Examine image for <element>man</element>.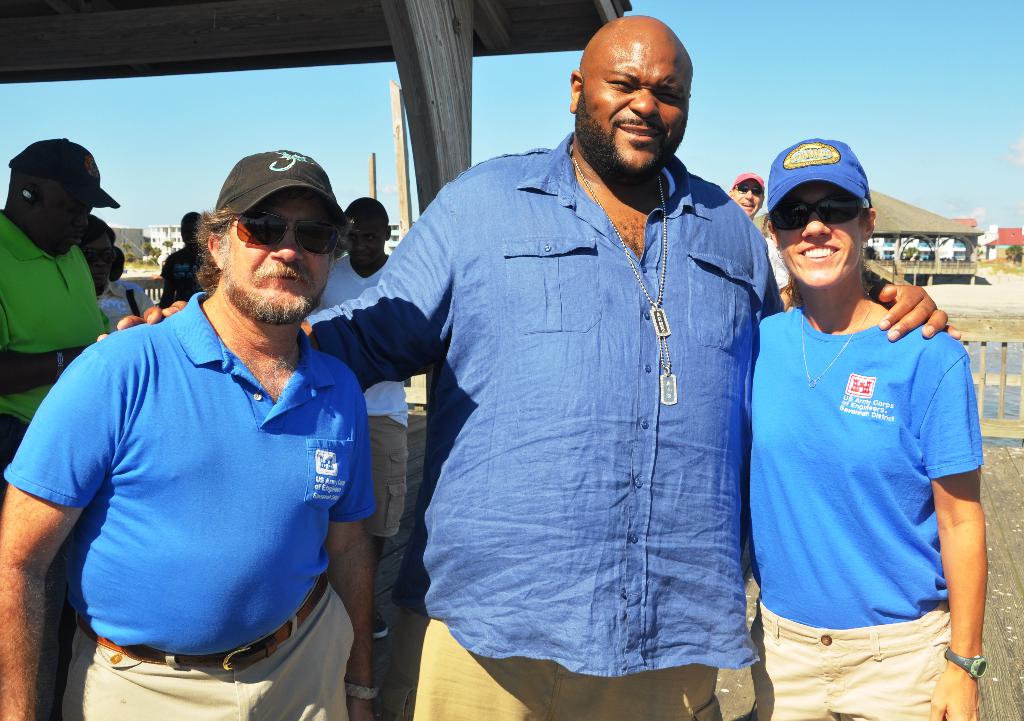
Examination result: [19, 153, 397, 715].
